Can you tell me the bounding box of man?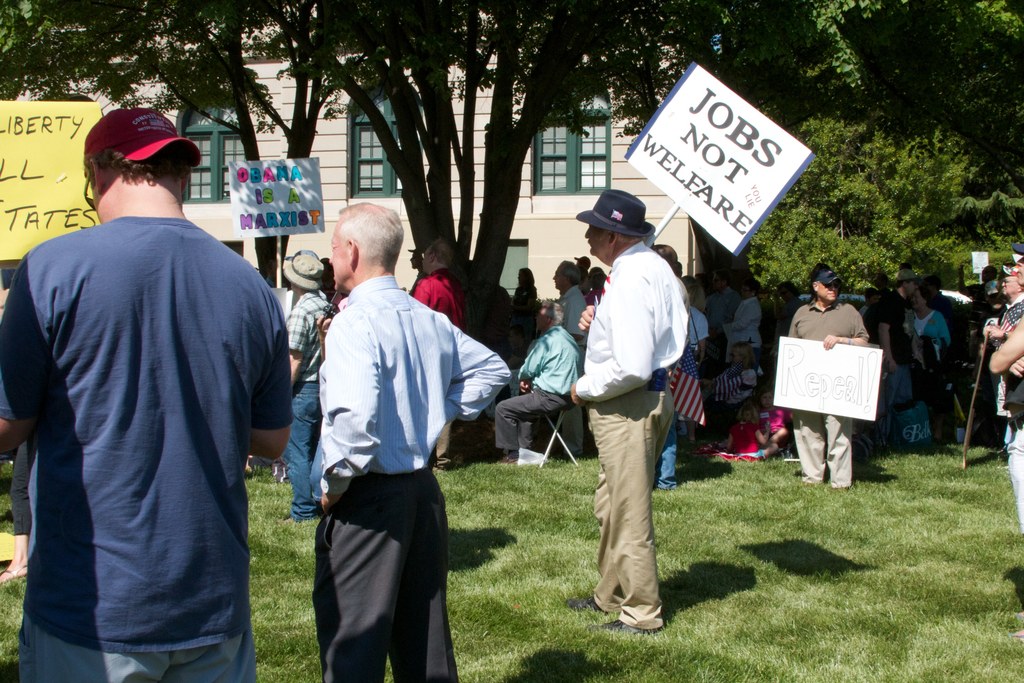
left=550, top=257, right=588, bottom=463.
